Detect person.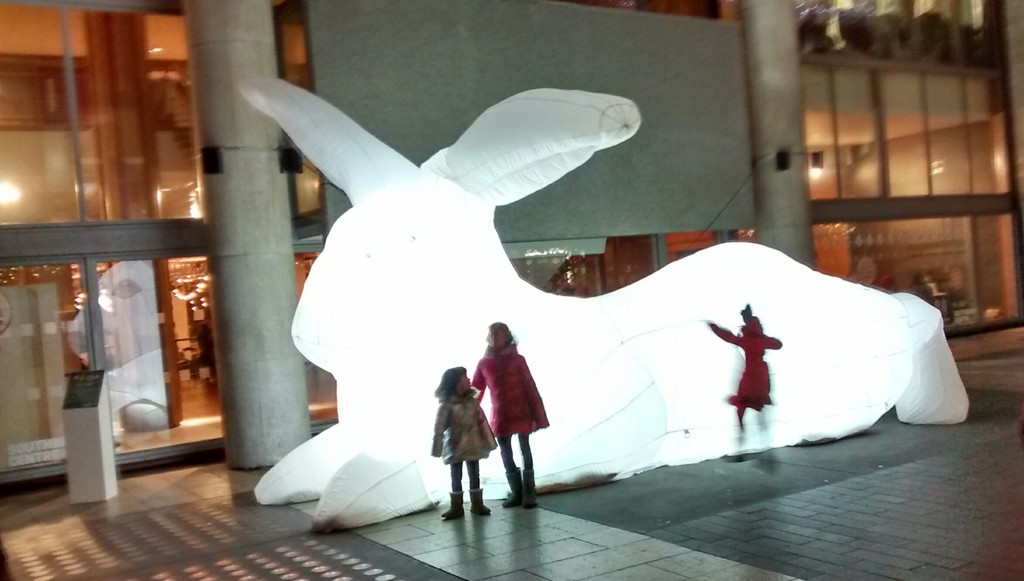
Detected at [706, 297, 792, 443].
